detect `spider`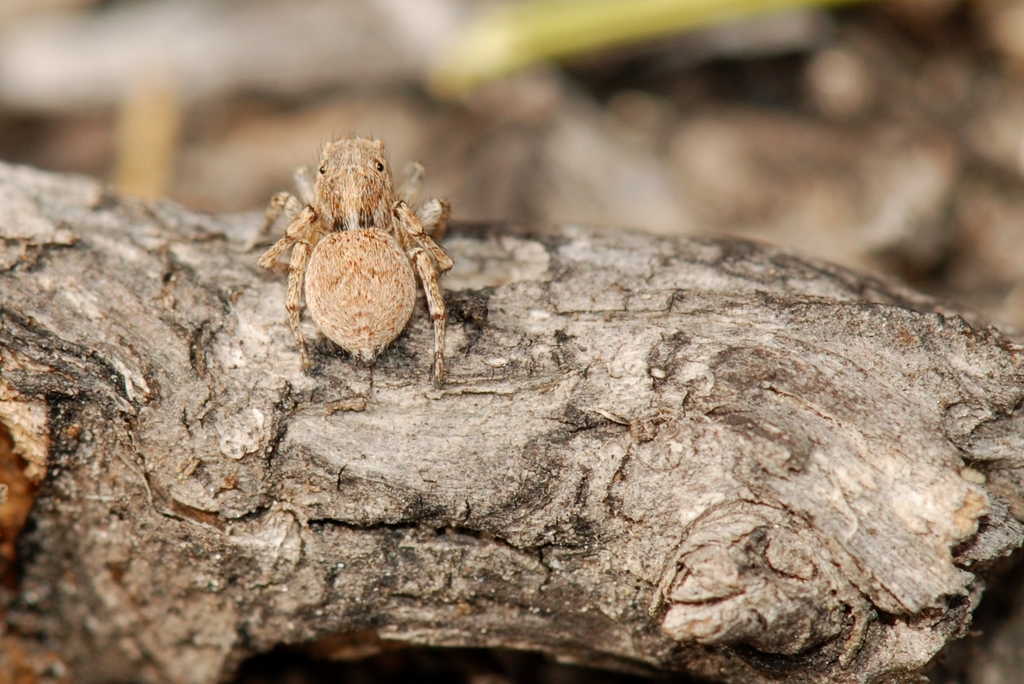
[x1=255, y1=131, x2=453, y2=371]
